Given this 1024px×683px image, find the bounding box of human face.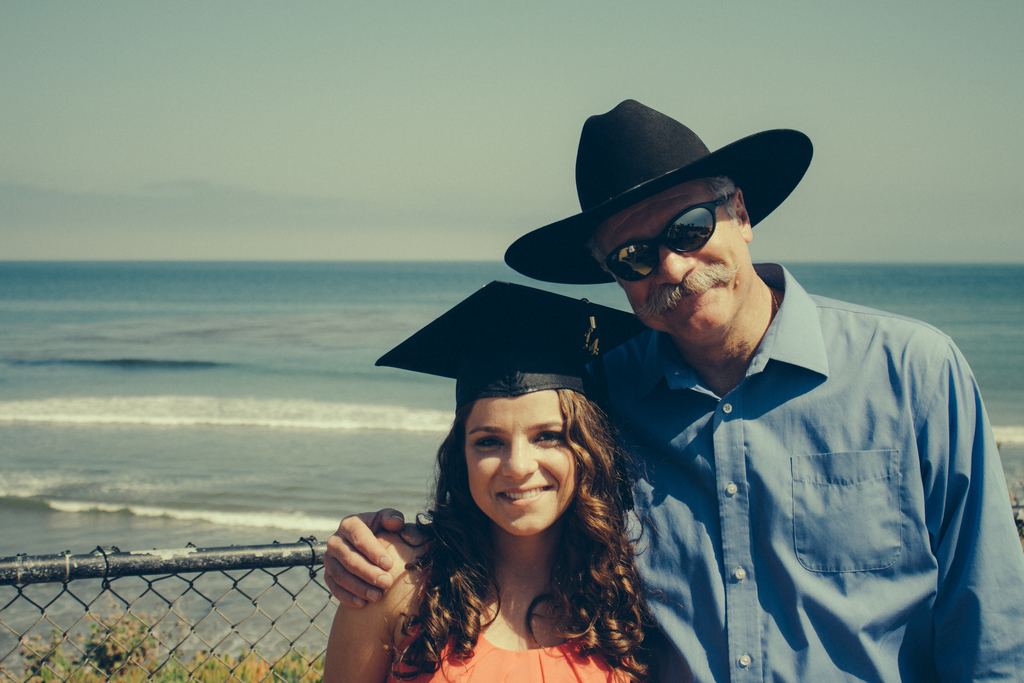
<bbox>600, 181, 749, 347</bbox>.
